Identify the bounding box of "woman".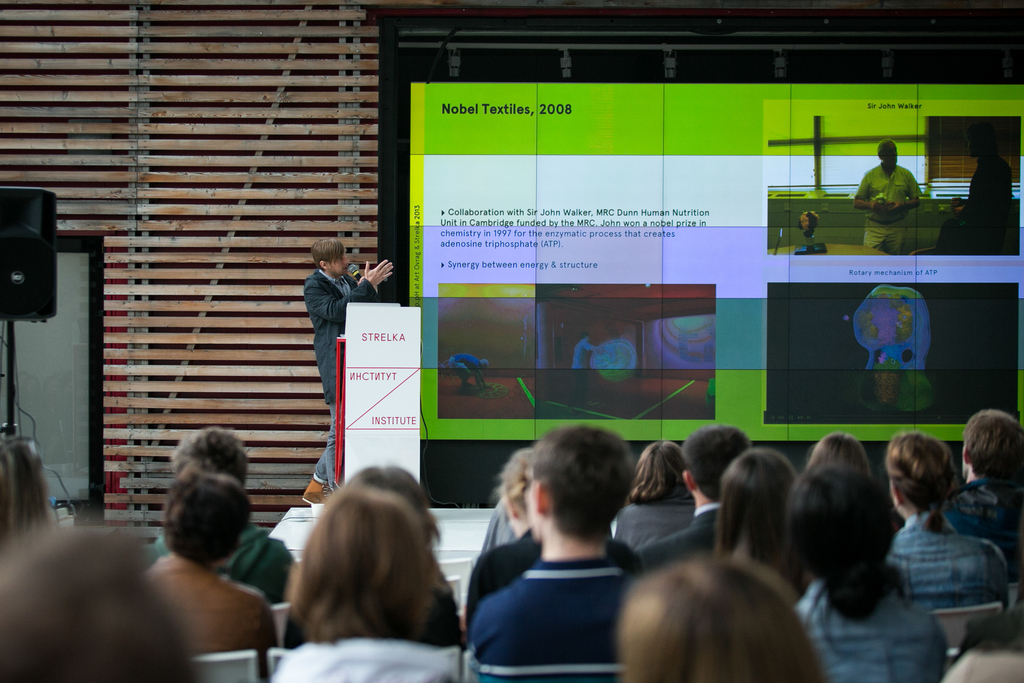
region(792, 459, 952, 682).
